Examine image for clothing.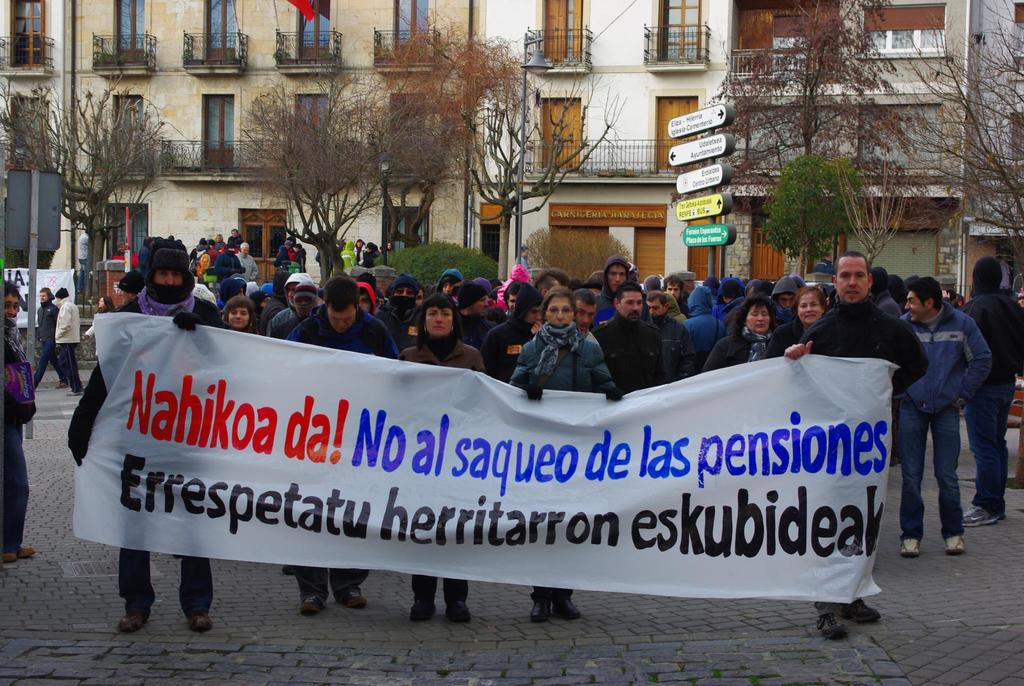
Examination result: [x1=404, y1=330, x2=480, y2=599].
